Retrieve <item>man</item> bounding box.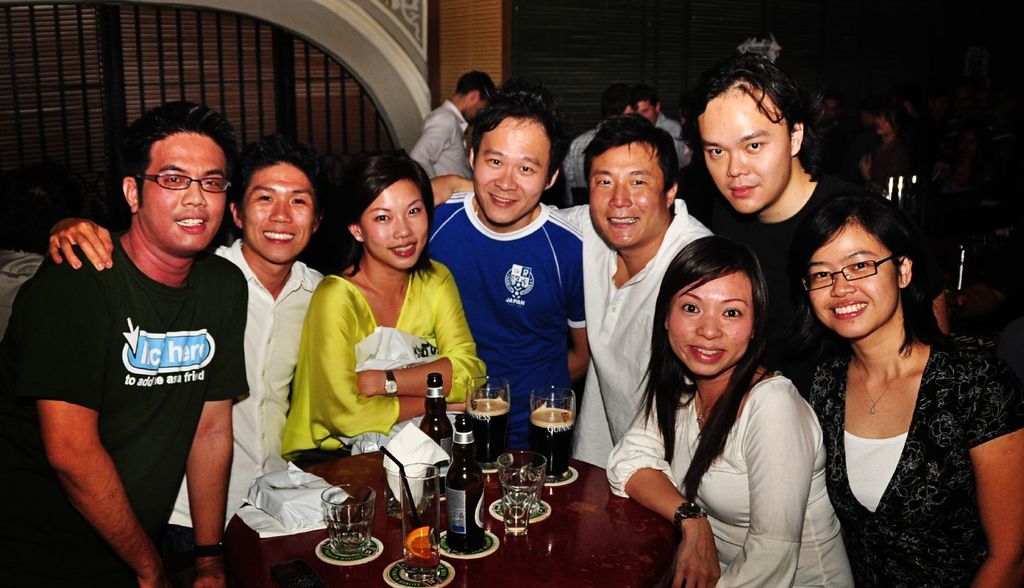
Bounding box: [x1=419, y1=85, x2=594, y2=453].
